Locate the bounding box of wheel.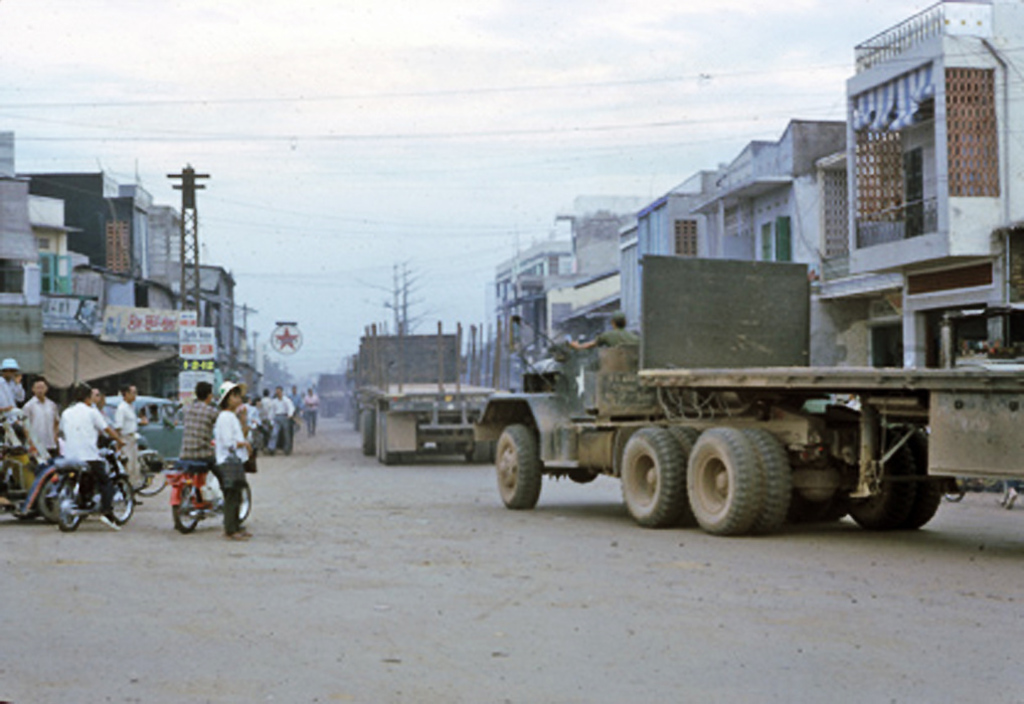
Bounding box: locate(363, 410, 374, 455).
